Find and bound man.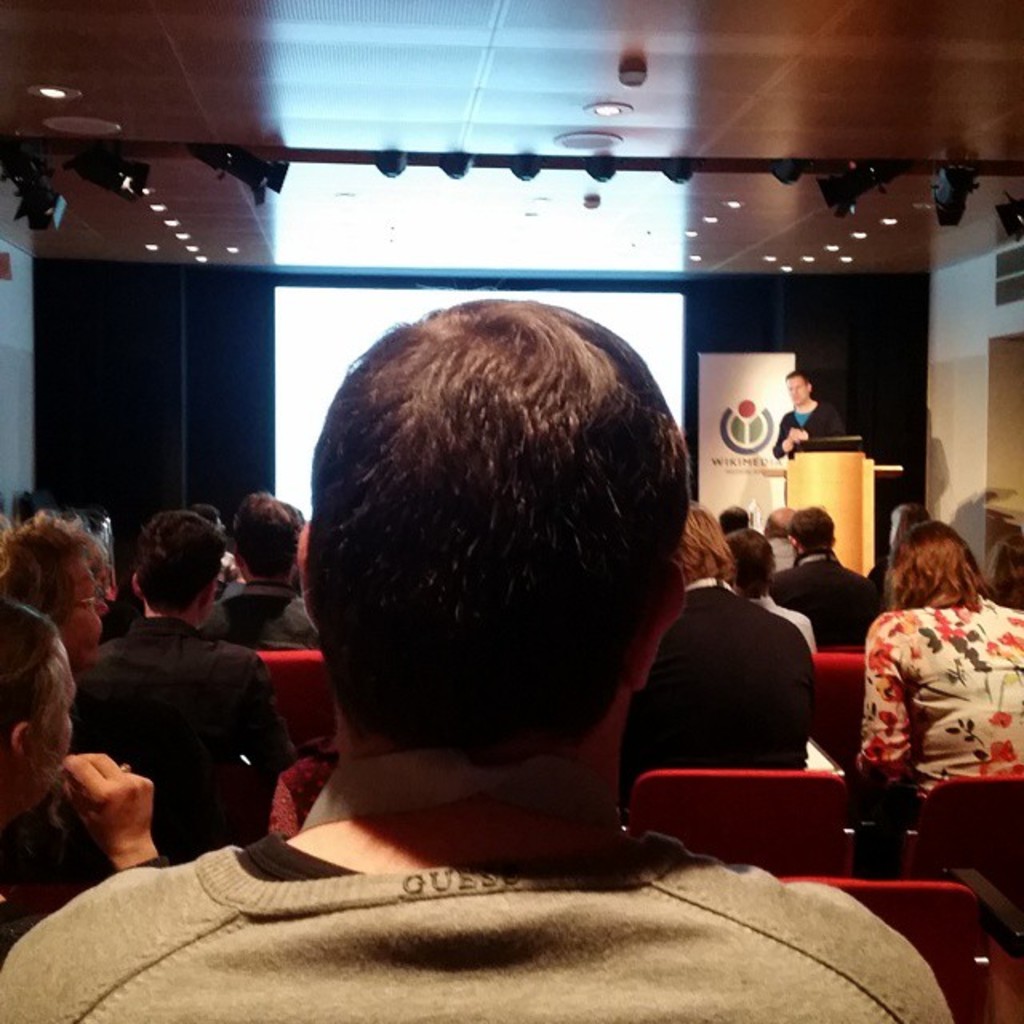
Bound: 765 502 883 645.
